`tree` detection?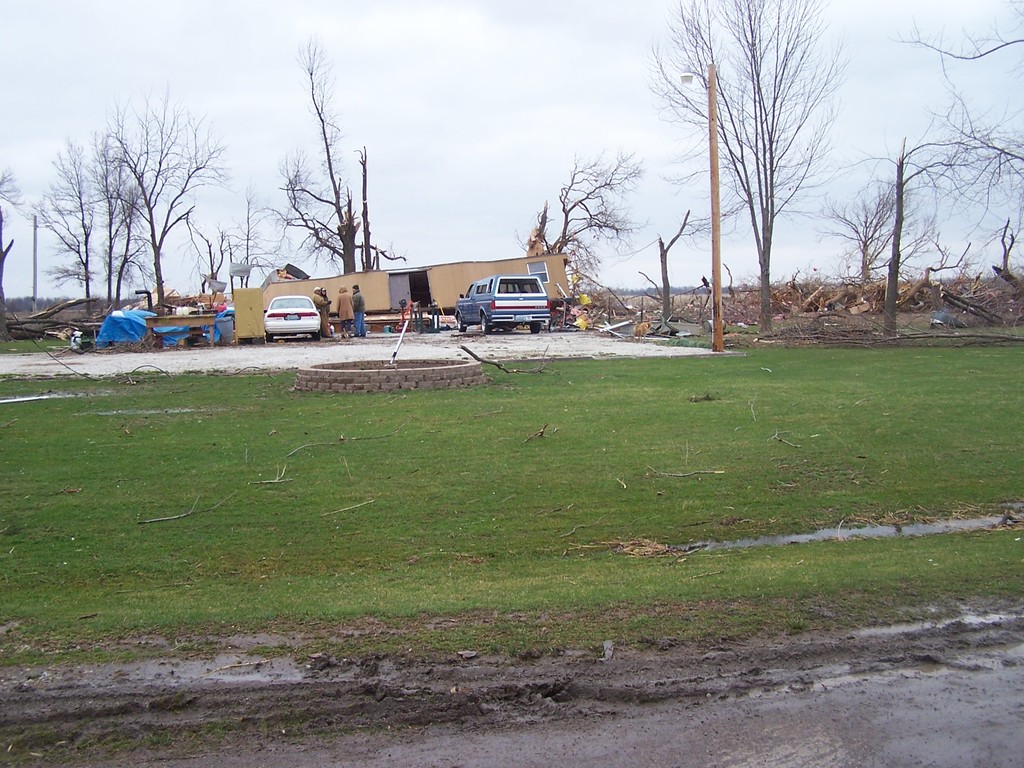
273:29:404:273
